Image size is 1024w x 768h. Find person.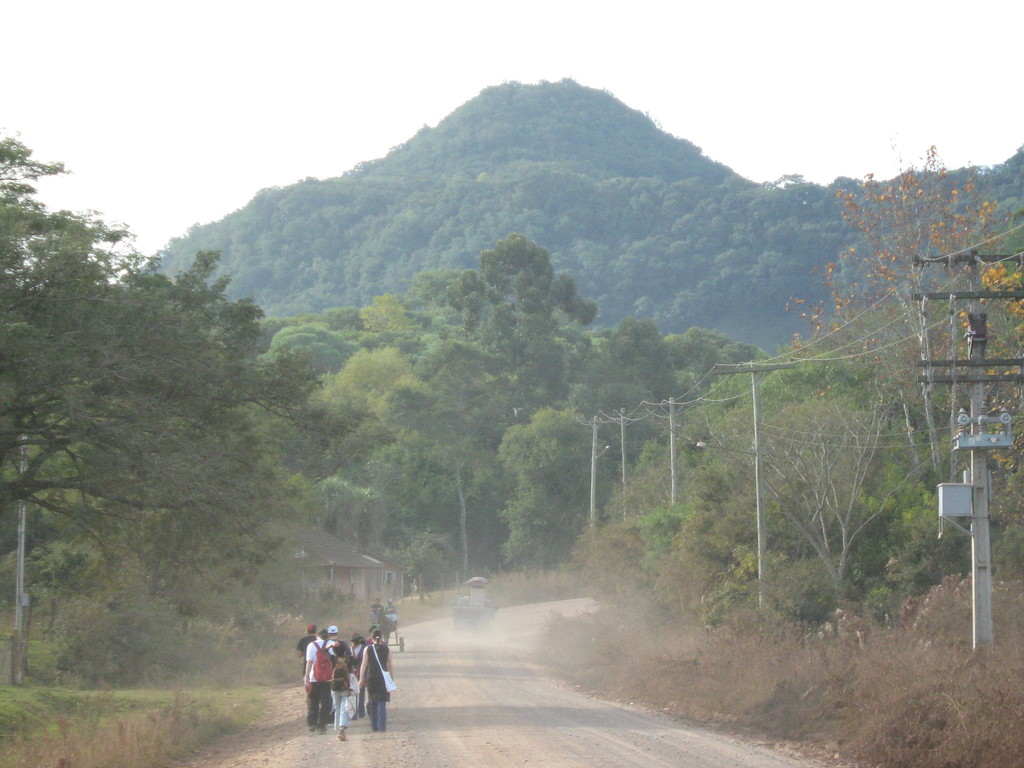
(left=360, top=631, right=398, bottom=729).
